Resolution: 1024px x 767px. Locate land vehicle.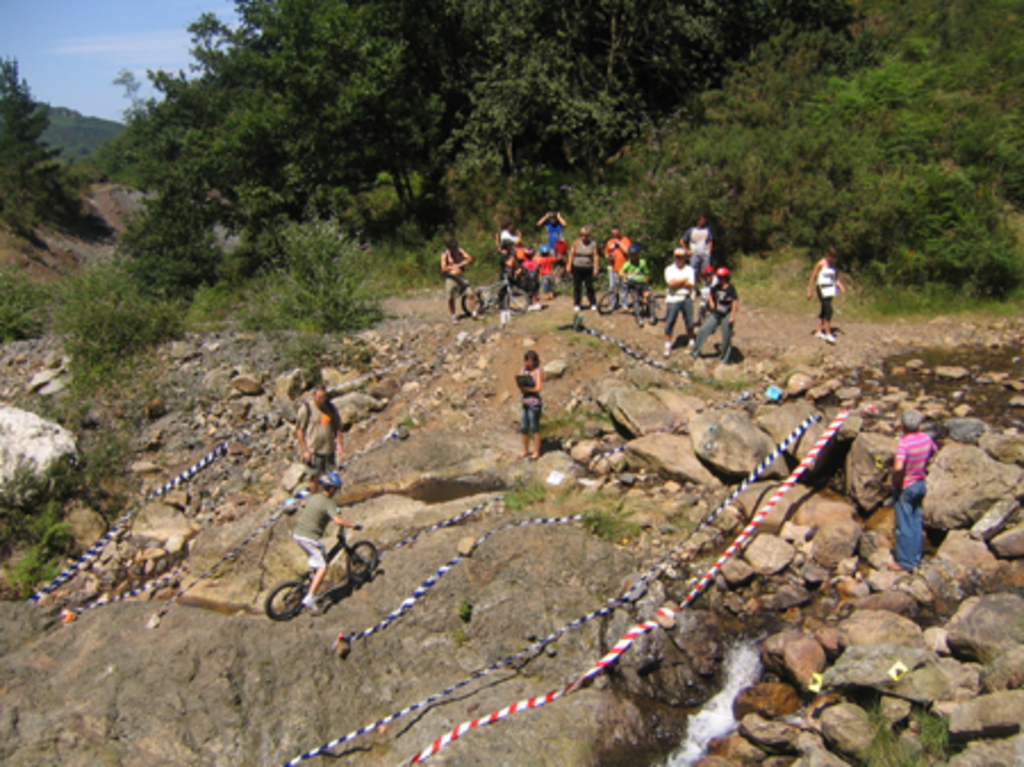
left=269, top=523, right=398, bottom=630.
